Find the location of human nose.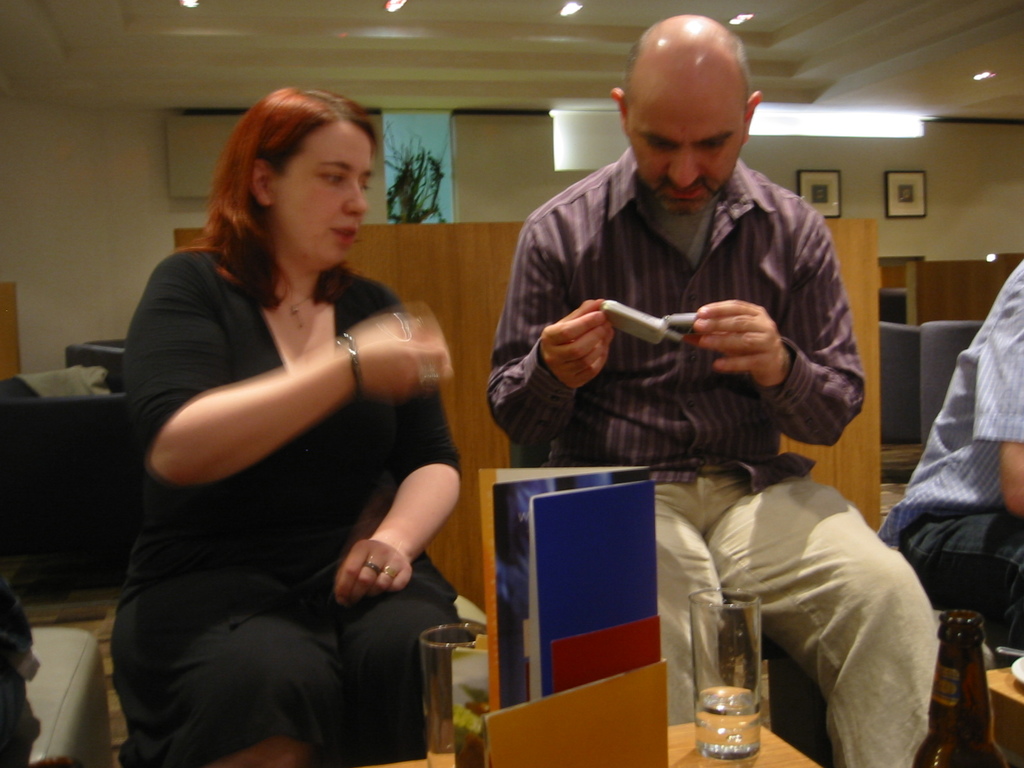
Location: Rect(669, 145, 701, 189).
